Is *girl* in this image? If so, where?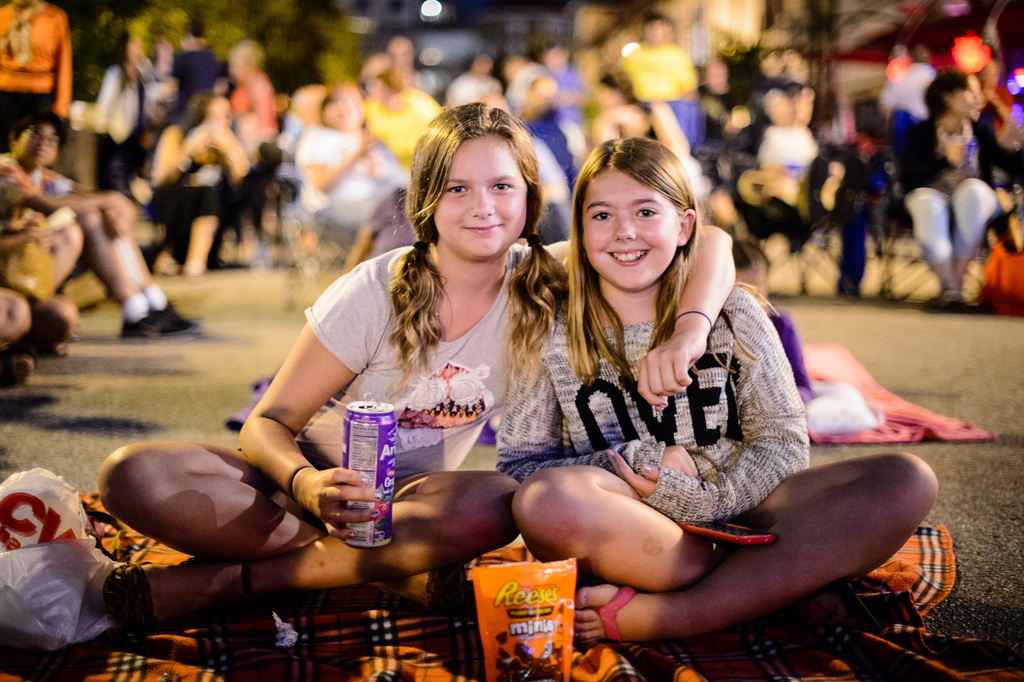
Yes, at locate(495, 134, 939, 642).
